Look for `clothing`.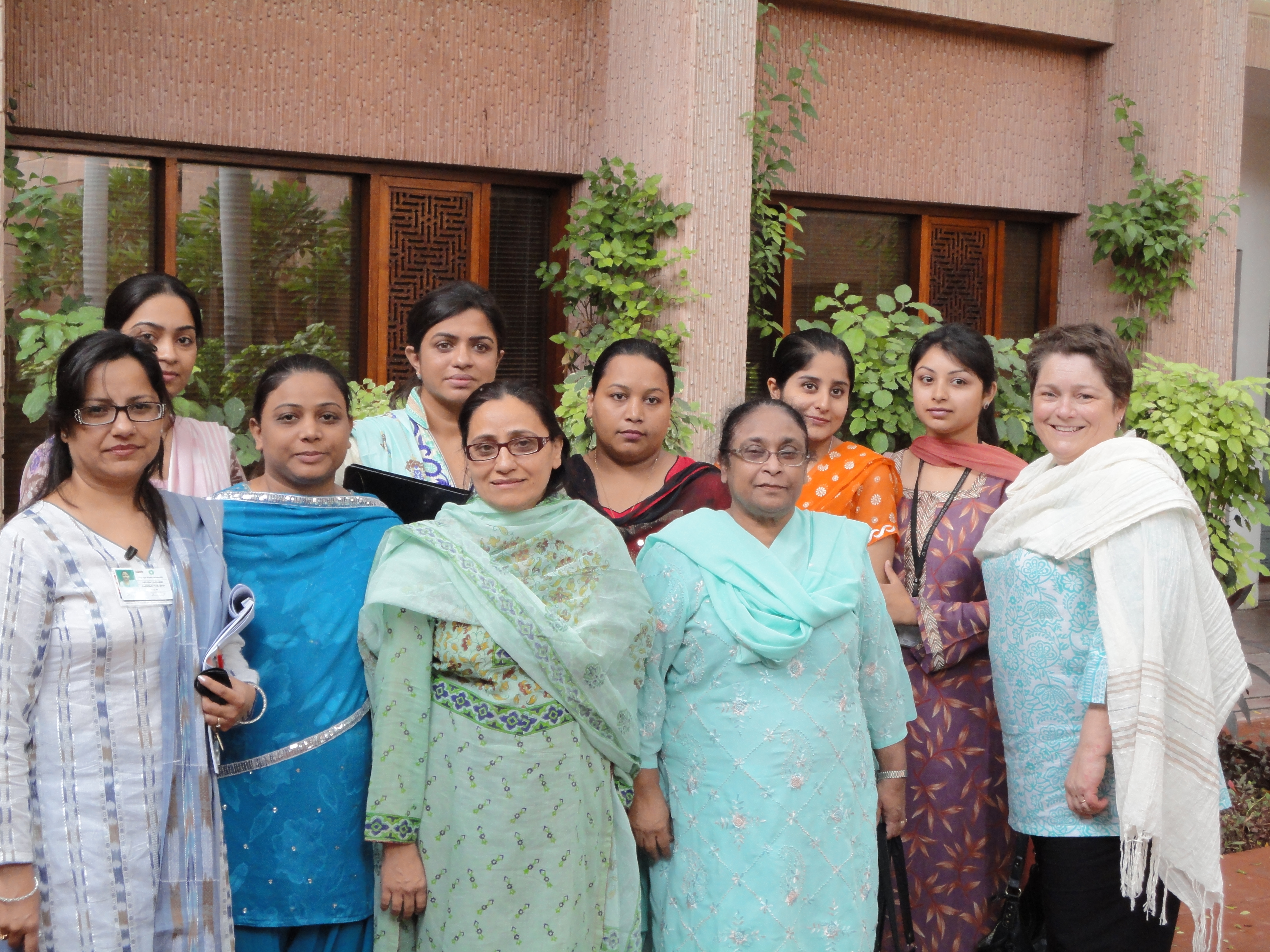
Found: select_region(0, 142, 69, 279).
